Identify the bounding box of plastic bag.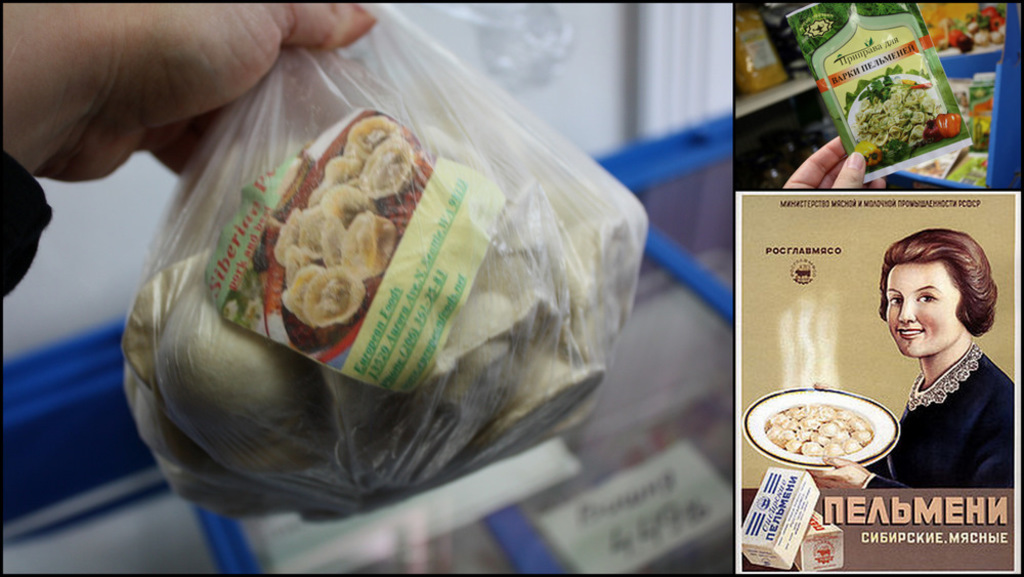
(left=115, top=0, right=649, bottom=525).
